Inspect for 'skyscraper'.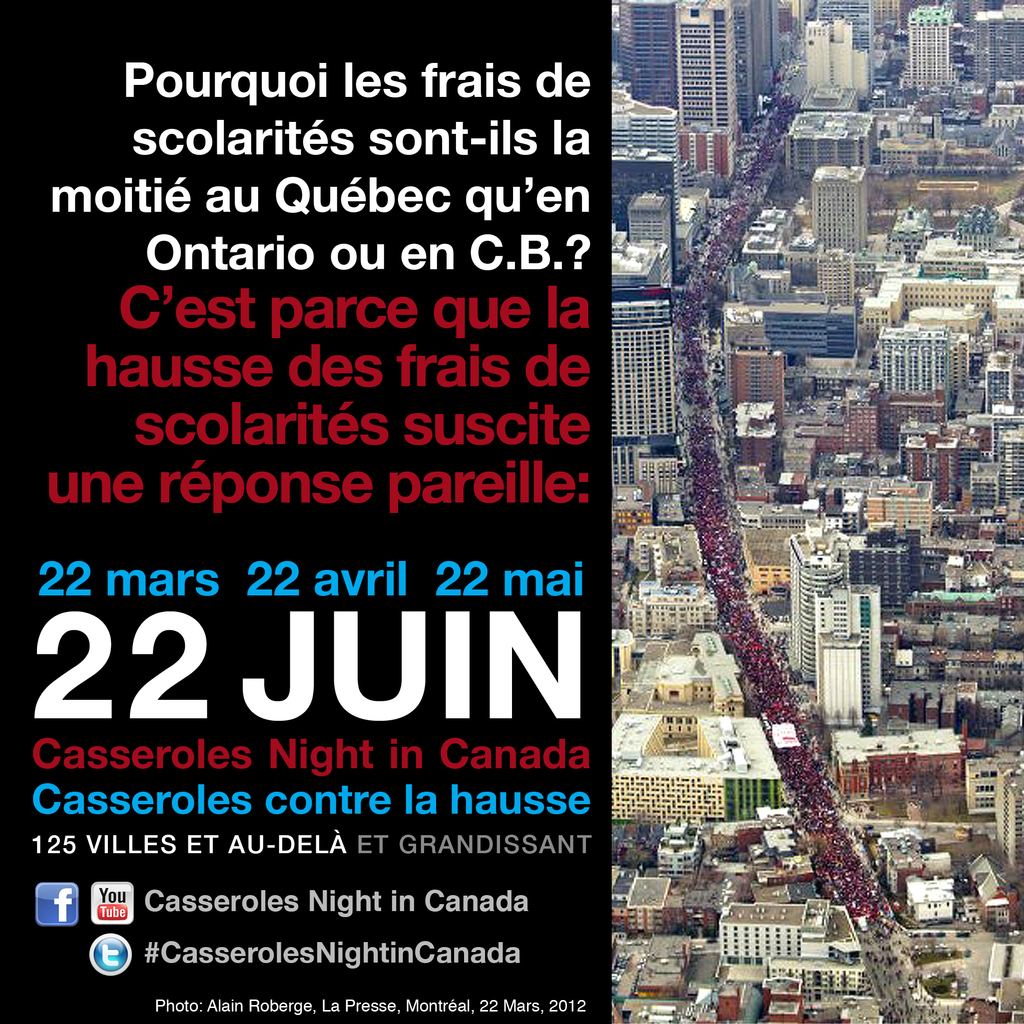
Inspection: detection(805, 161, 866, 249).
